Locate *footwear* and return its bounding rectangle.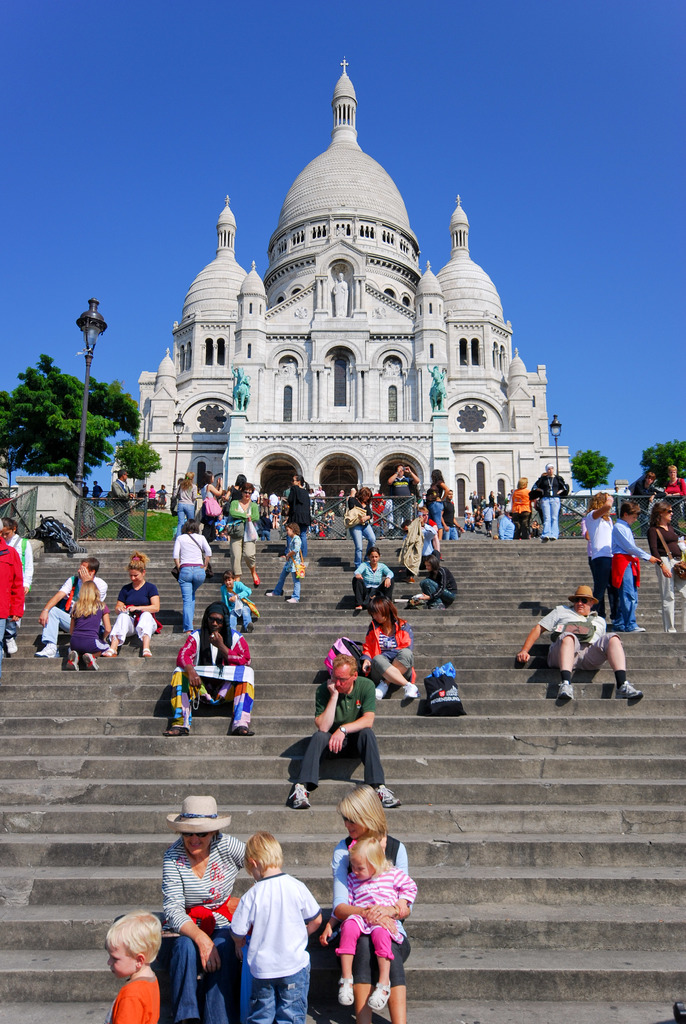
[335, 979, 358, 1008].
